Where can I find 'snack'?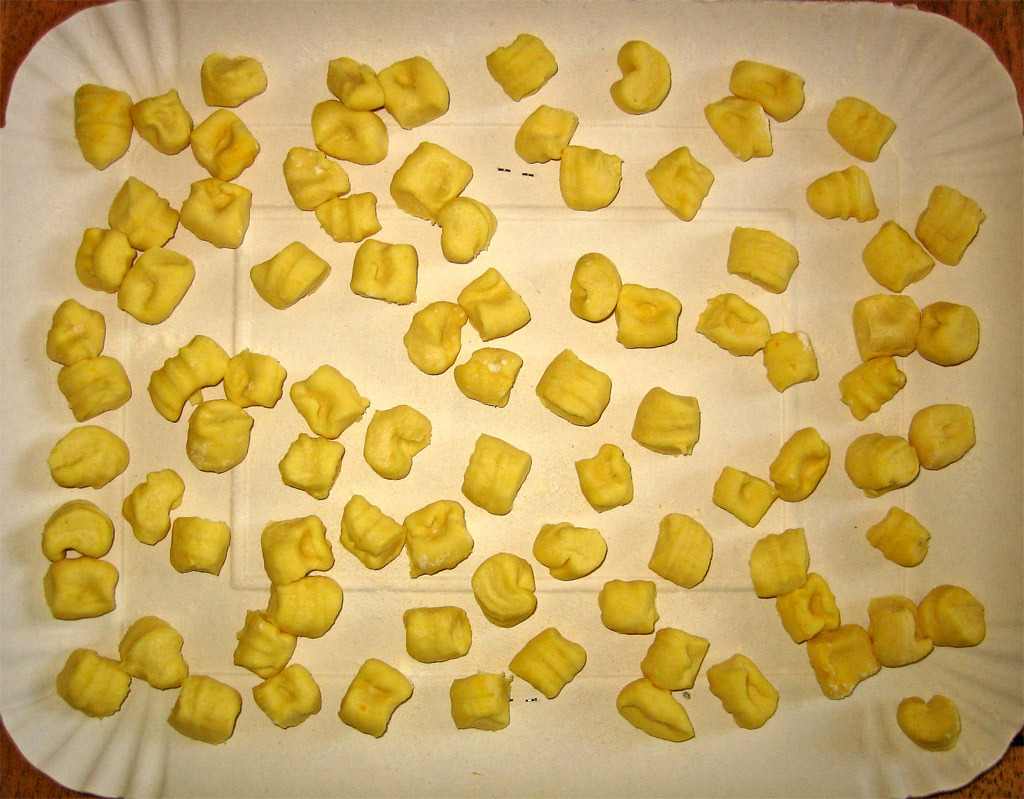
You can find it at 870,503,931,571.
